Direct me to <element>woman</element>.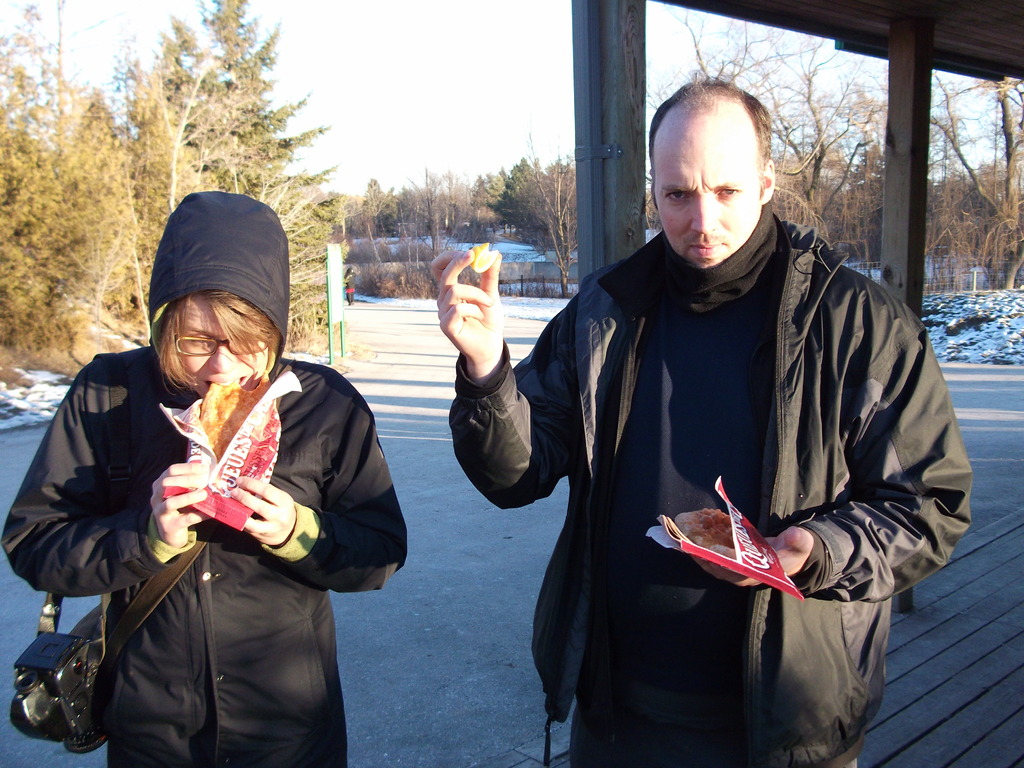
Direction: (26, 199, 389, 767).
